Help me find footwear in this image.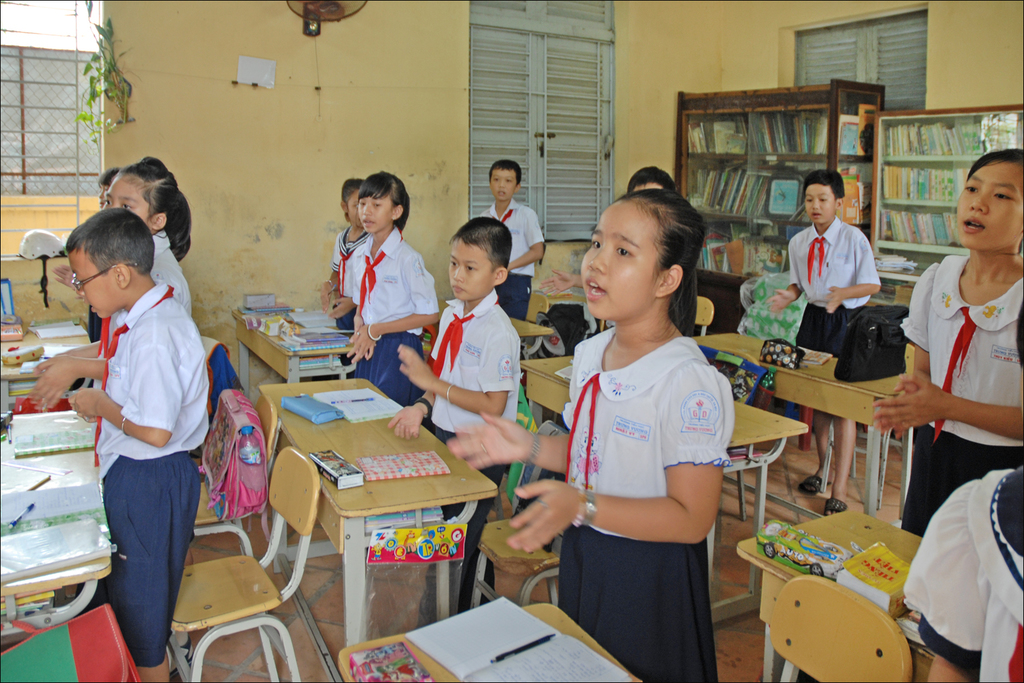
Found it: x1=795, y1=473, x2=823, y2=499.
